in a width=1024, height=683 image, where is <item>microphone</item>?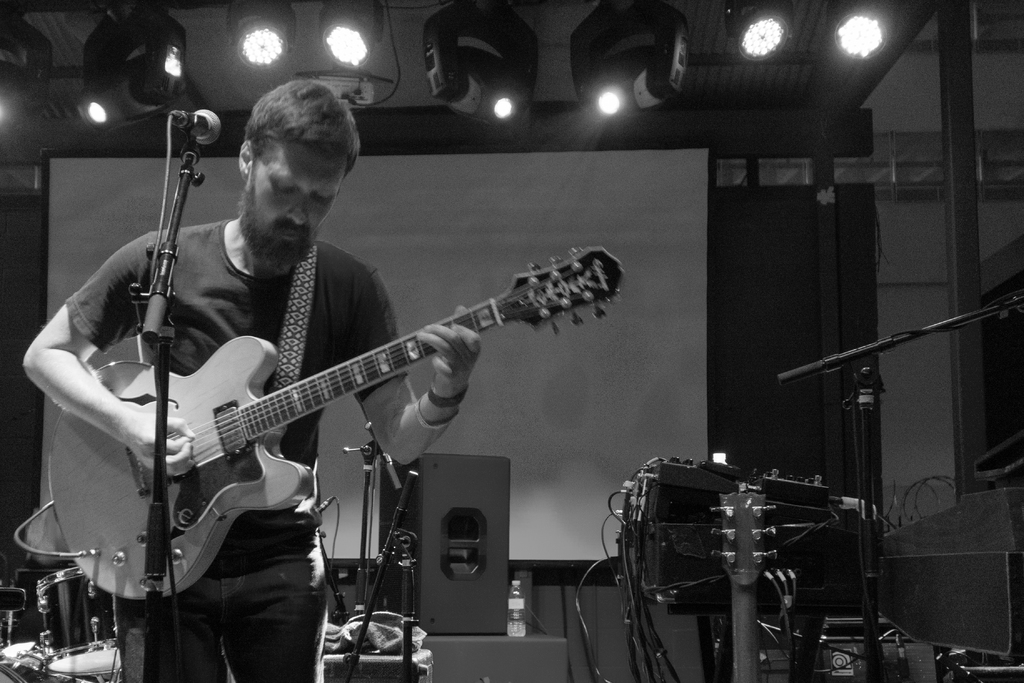
[x1=155, y1=104, x2=224, y2=158].
